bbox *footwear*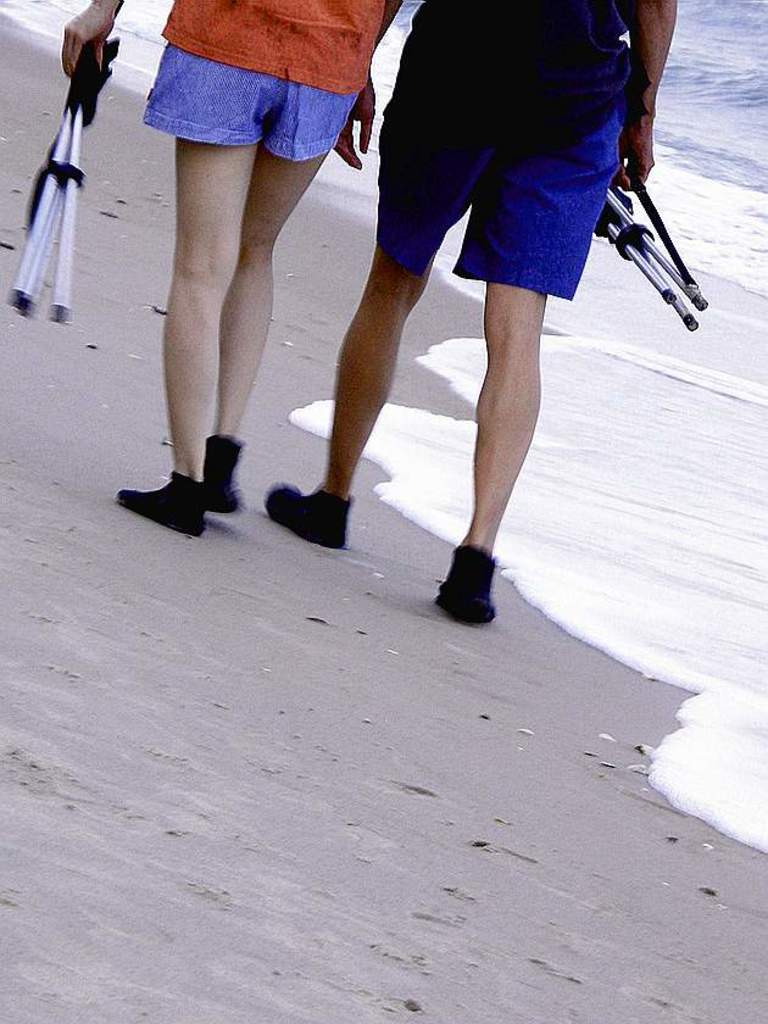
BBox(438, 535, 510, 623)
